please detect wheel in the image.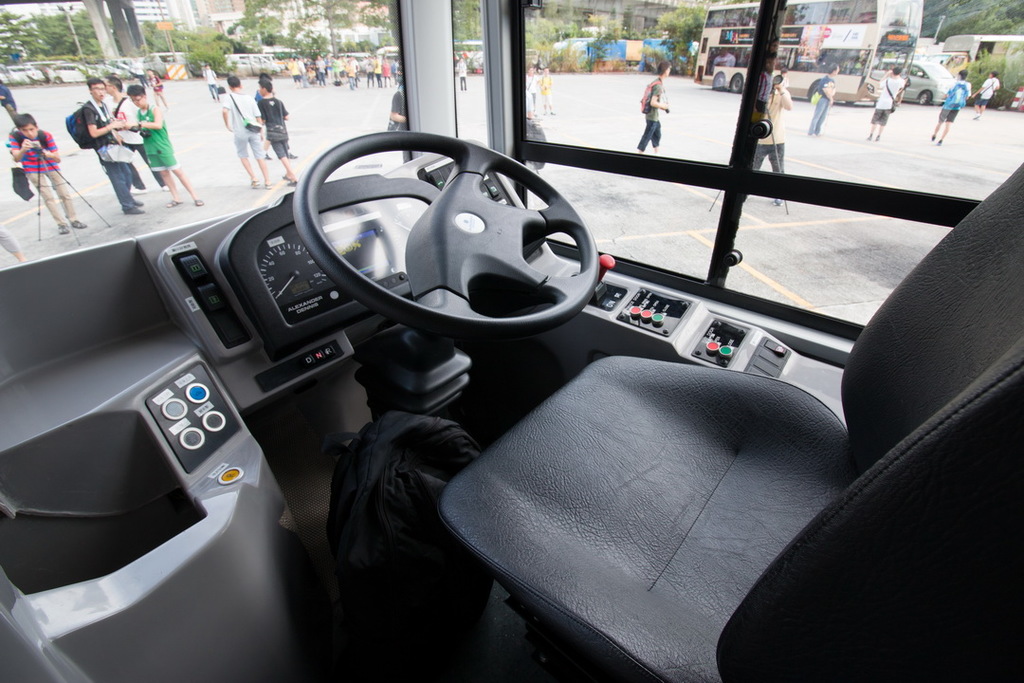
[730,73,742,91].
